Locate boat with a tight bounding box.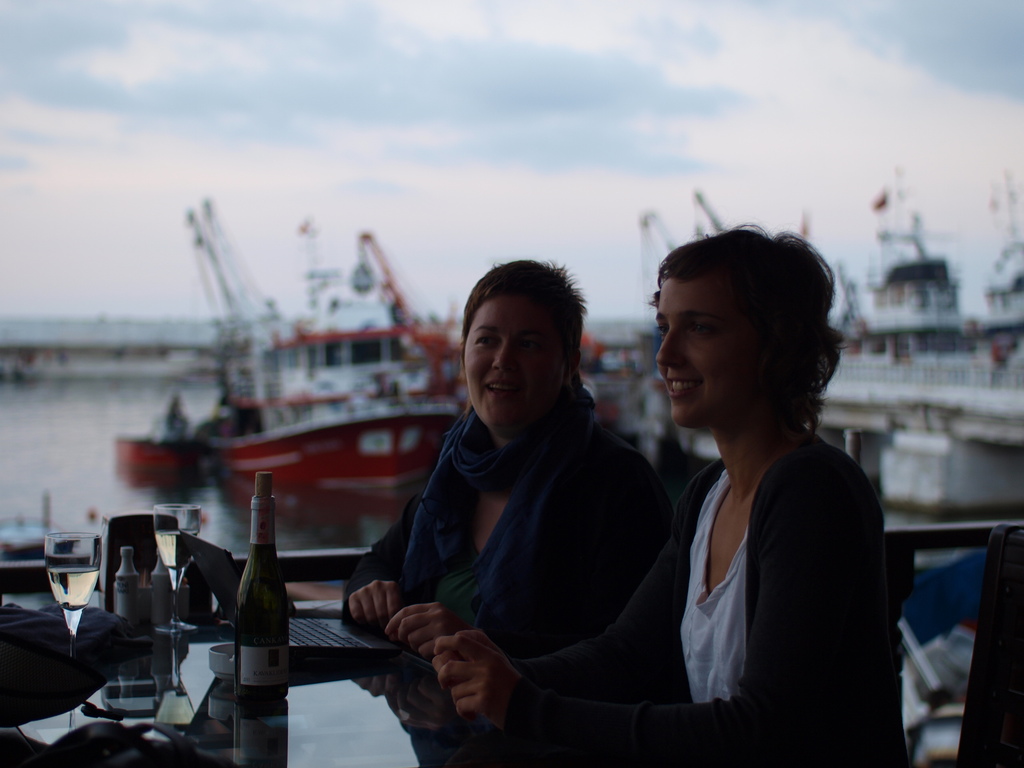
bbox(212, 228, 464, 499).
